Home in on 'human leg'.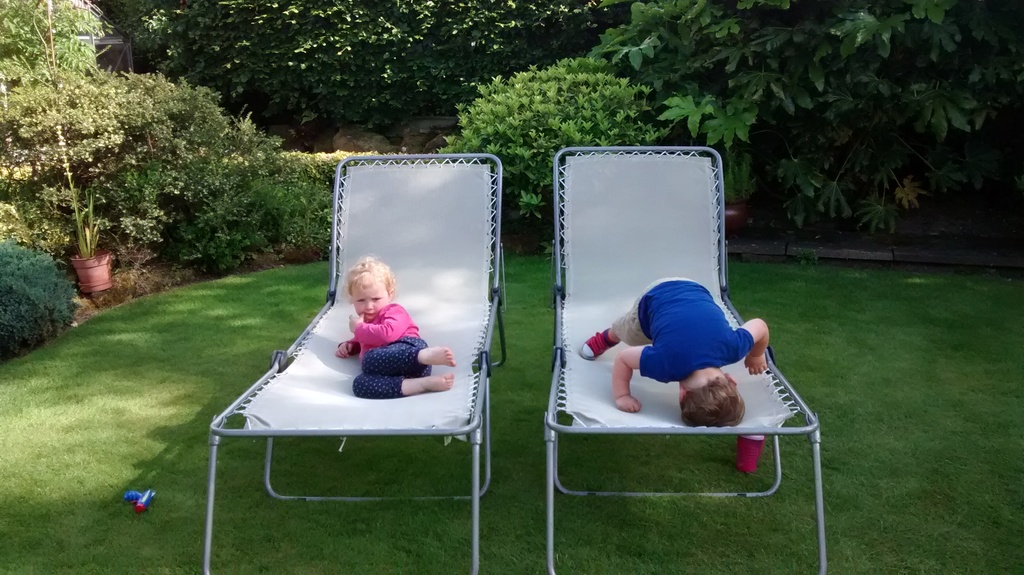
Homed in at (365,335,454,375).
